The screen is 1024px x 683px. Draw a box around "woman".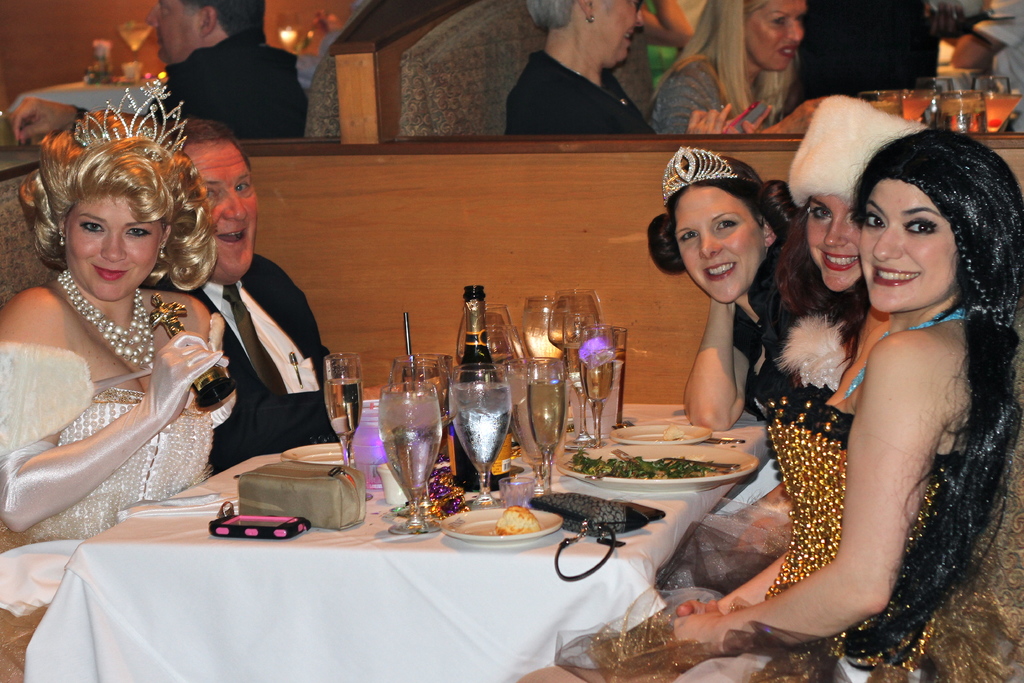
655 97 909 610.
